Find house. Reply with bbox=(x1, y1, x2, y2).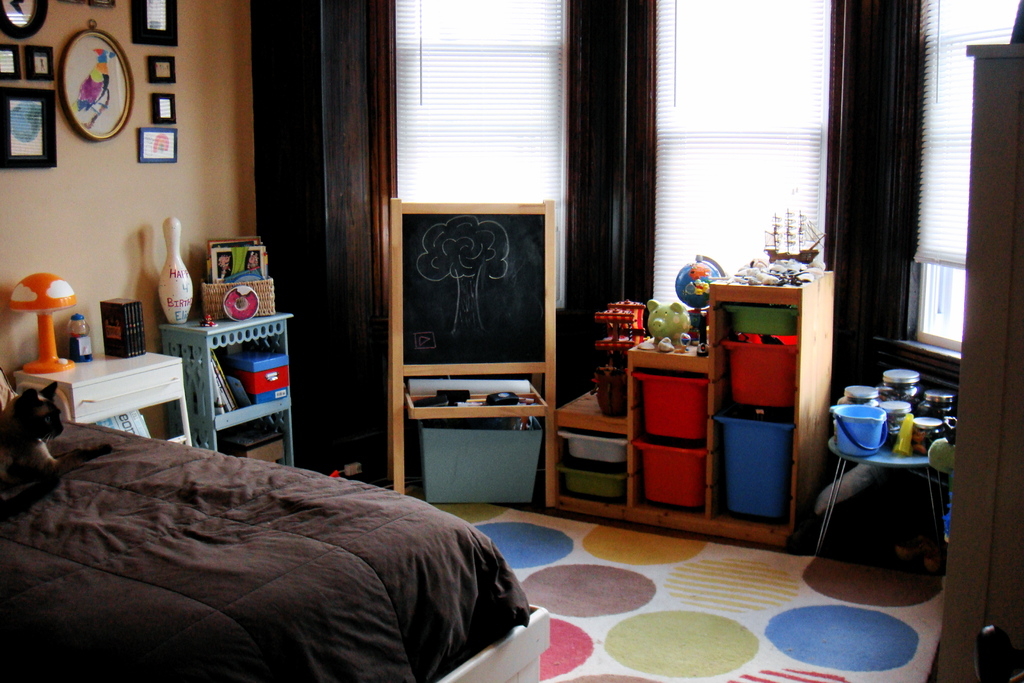
bbox=(0, 0, 1023, 682).
